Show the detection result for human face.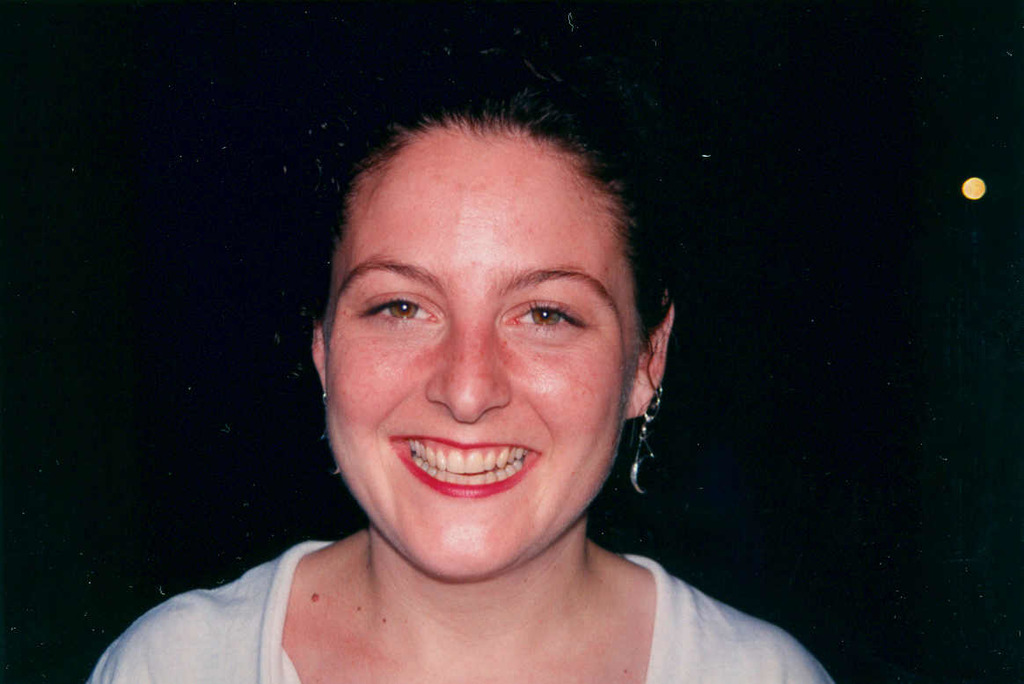
box(325, 125, 647, 580).
